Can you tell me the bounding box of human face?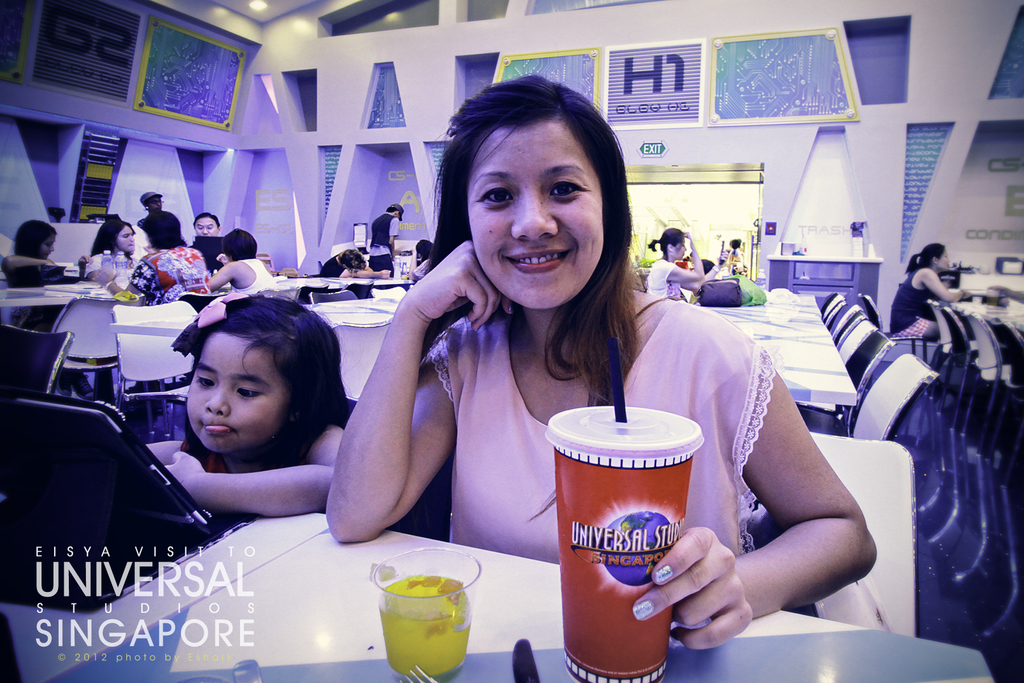
box=[188, 333, 289, 457].
